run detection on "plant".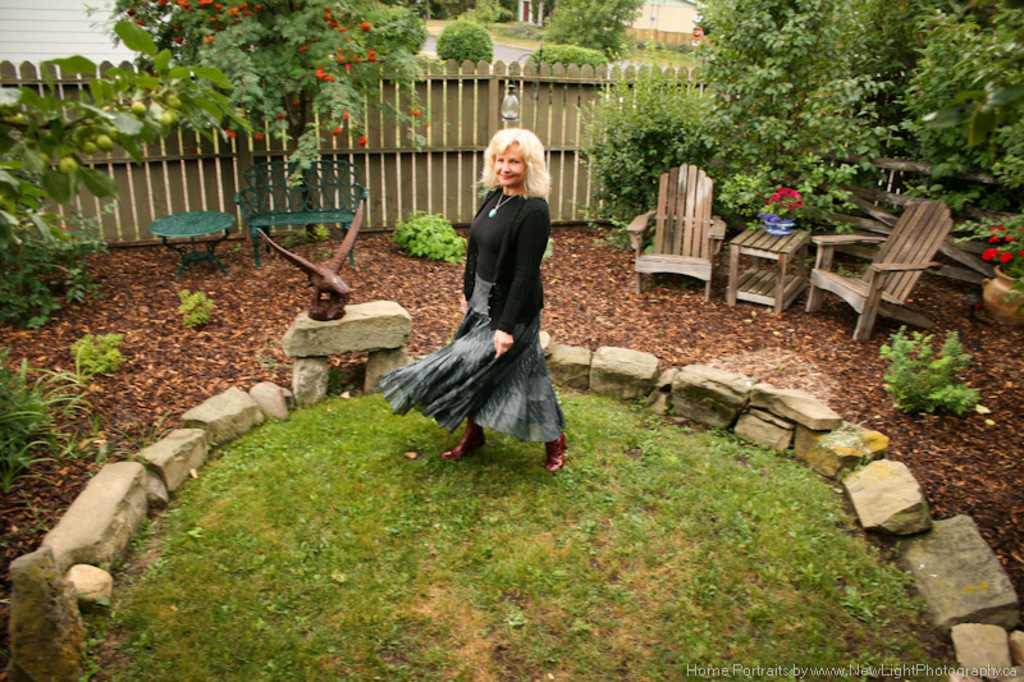
Result: rect(827, 255, 865, 280).
